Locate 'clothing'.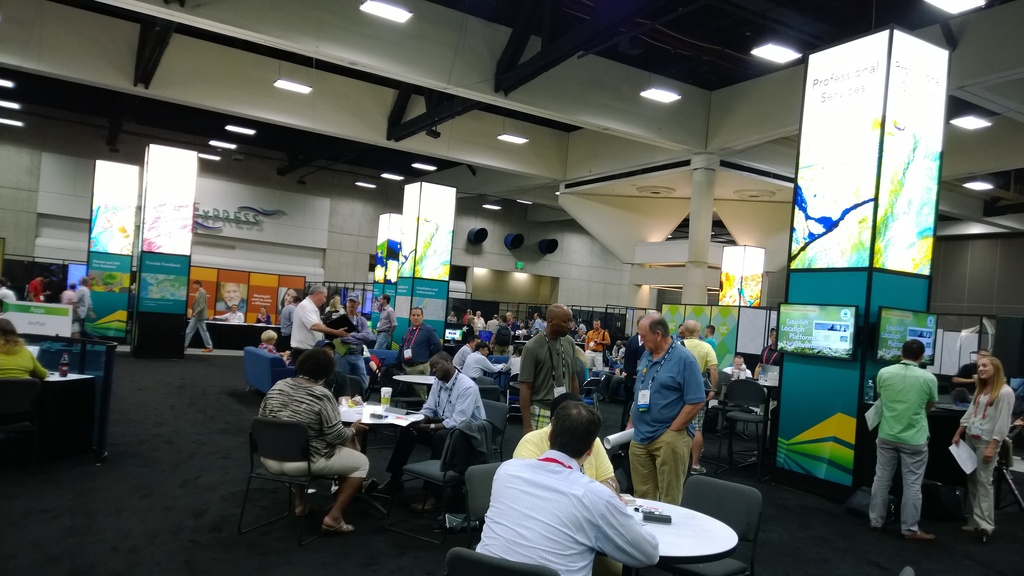
Bounding box: bbox=(516, 427, 621, 493).
